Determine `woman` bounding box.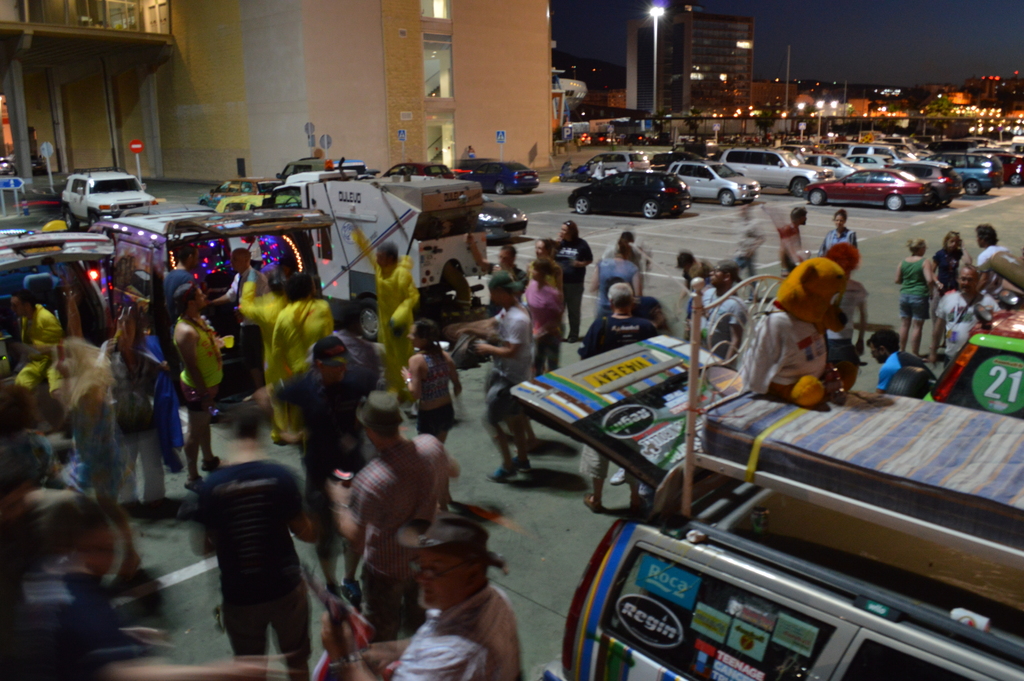
Determined: {"left": 929, "top": 235, "right": 972, "bottom": 290}.
